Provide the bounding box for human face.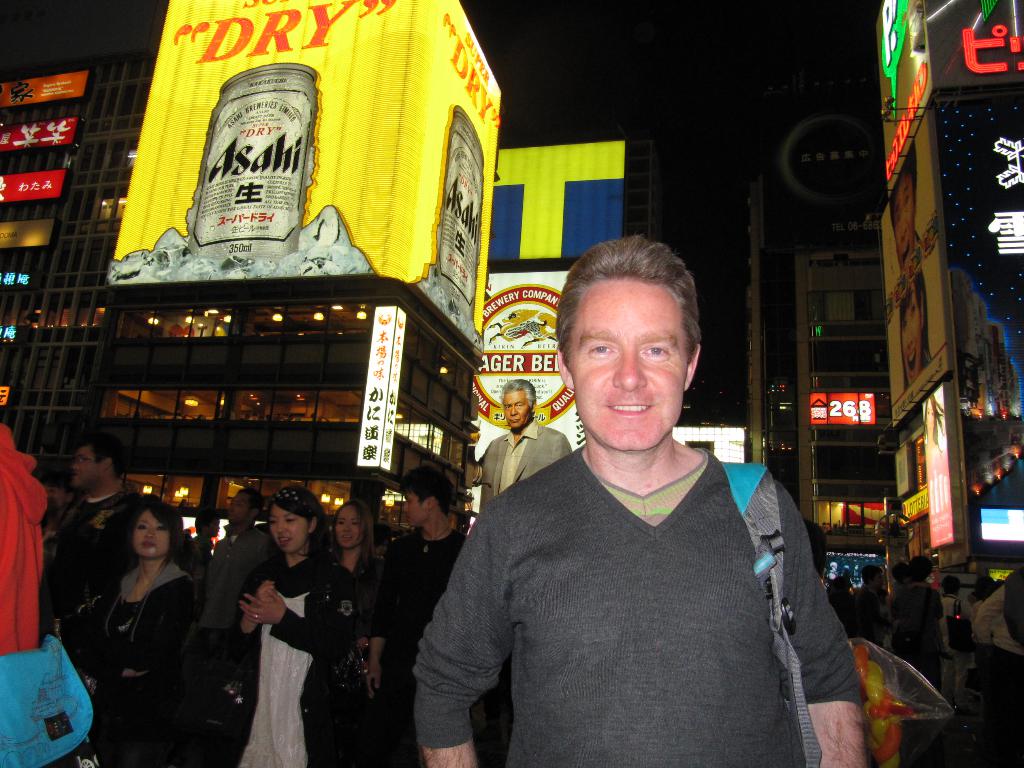
[228,490,253,525].
